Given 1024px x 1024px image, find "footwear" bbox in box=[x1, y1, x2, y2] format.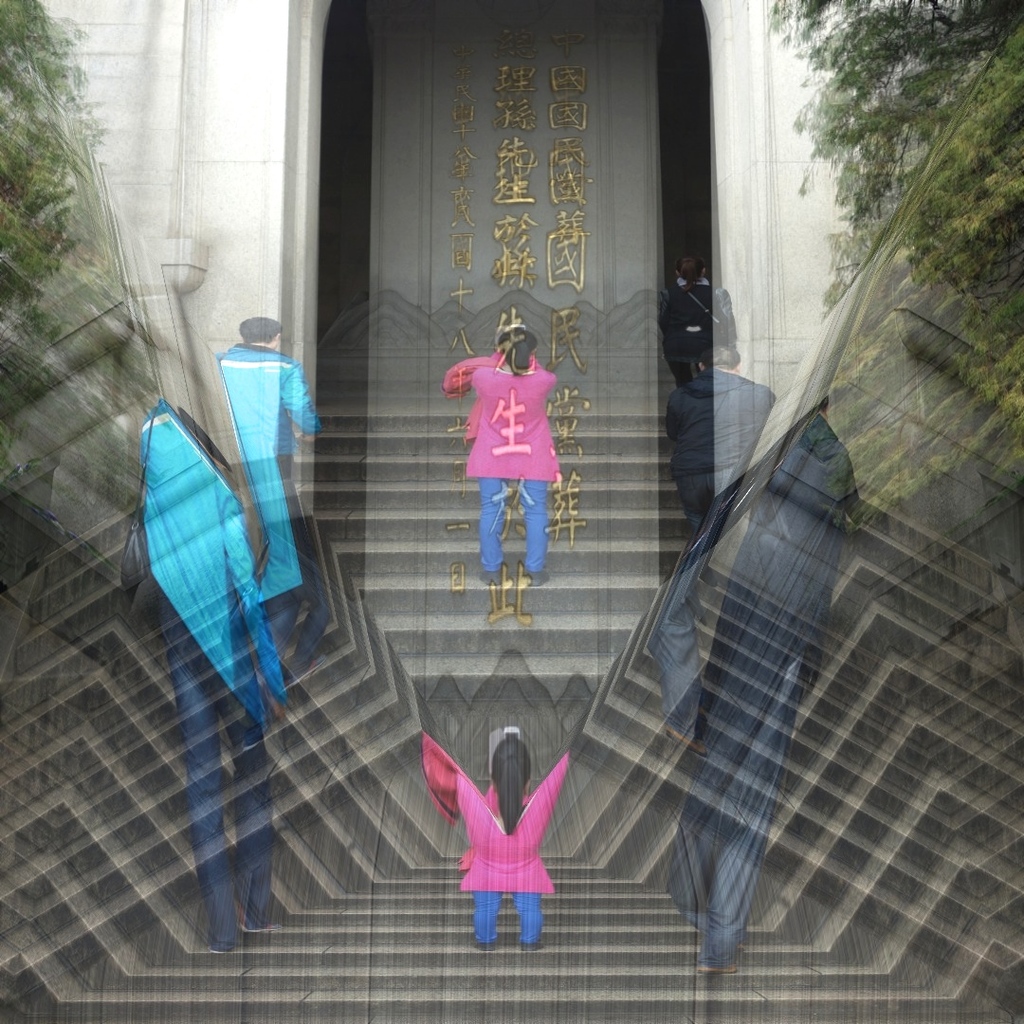
box=[471, 938, 492, 956].
